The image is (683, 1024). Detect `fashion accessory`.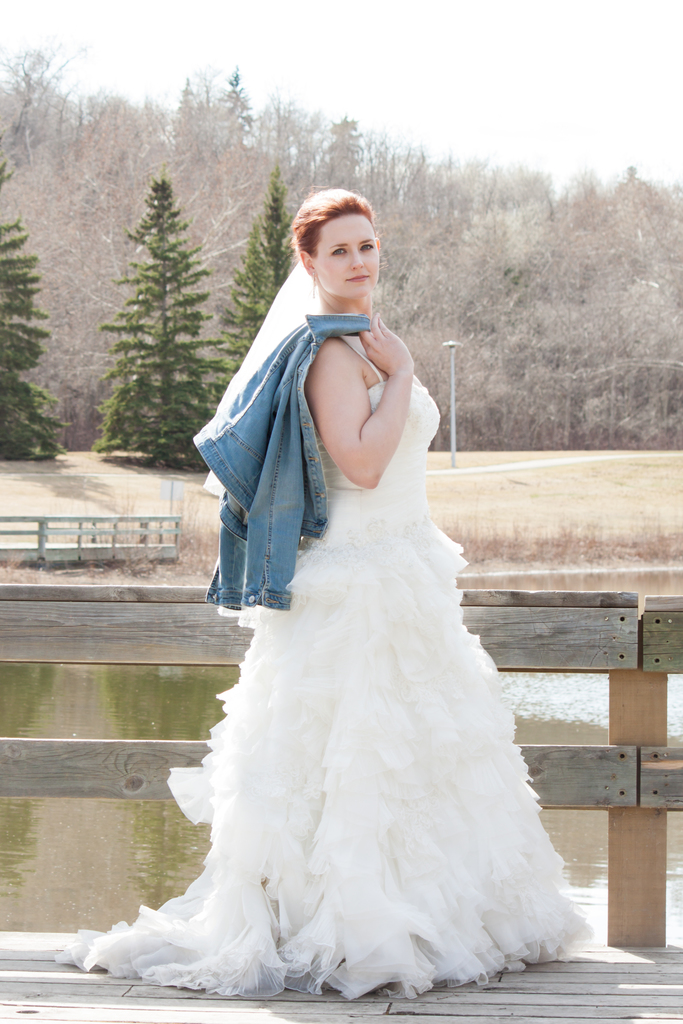
Detection: [left=199, top=259, right=327, bottom=631].
